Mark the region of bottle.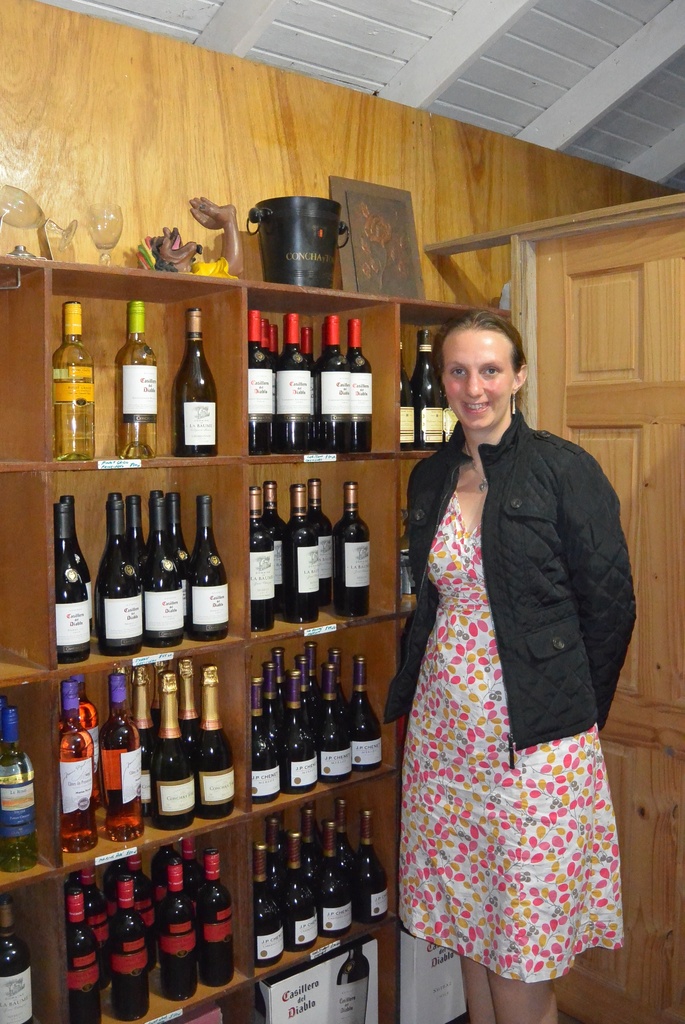
Region: select_region(248, 488, 274, 632).
